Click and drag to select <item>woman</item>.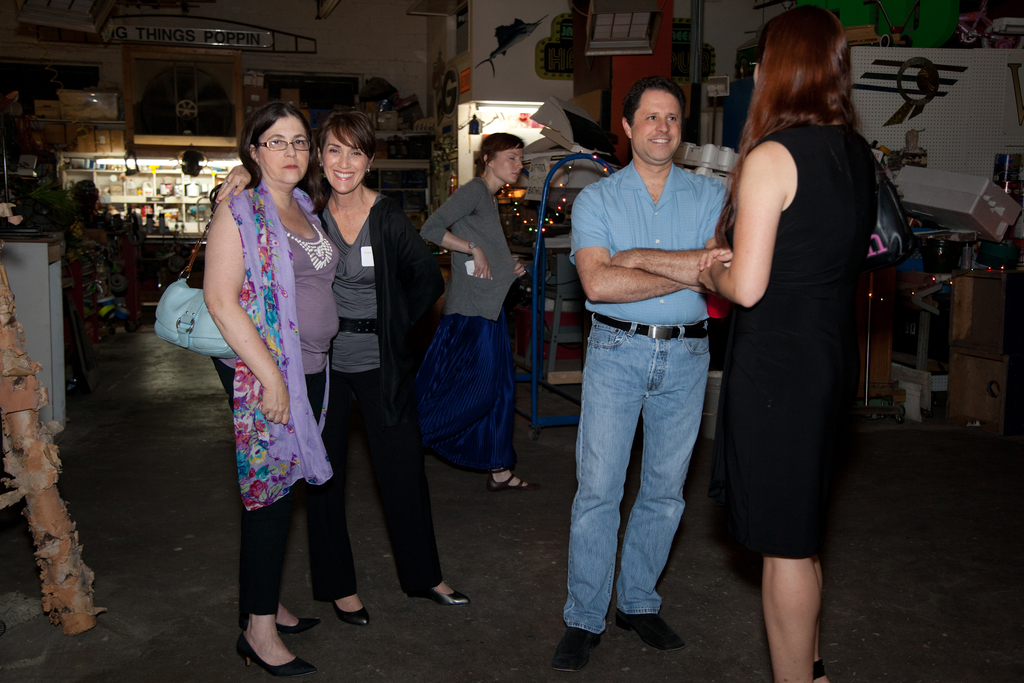
Selection: rect(418, 125, 545, 493).
